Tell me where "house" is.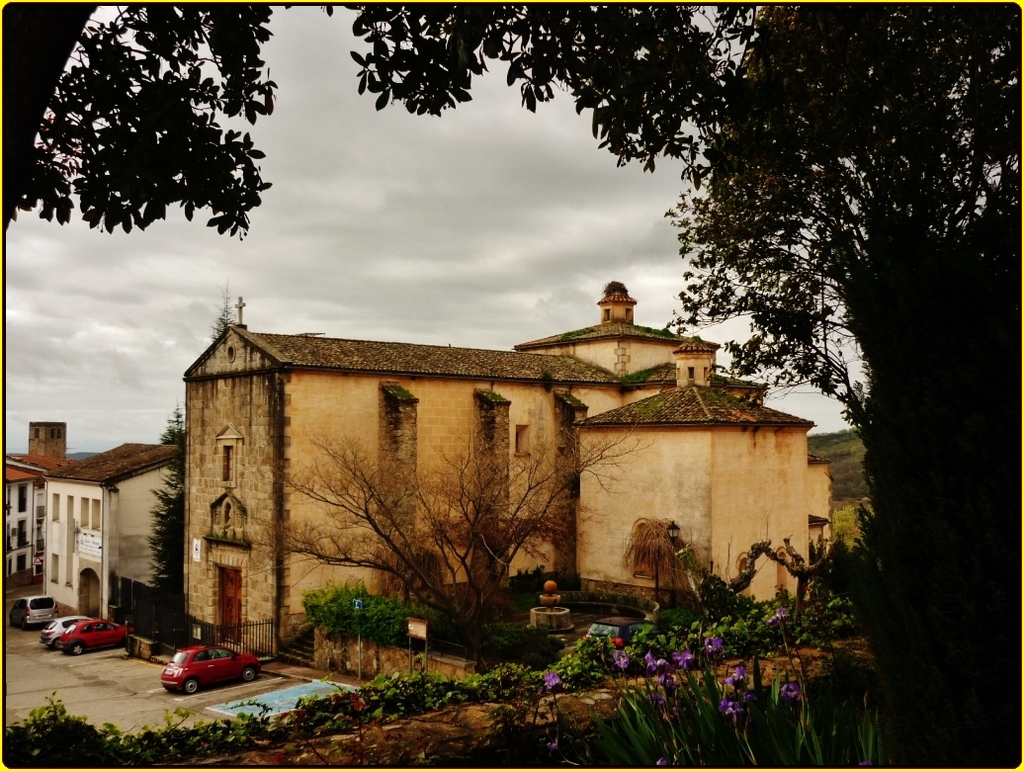
"house" is at bbox=(29, 421, 68, 462).
